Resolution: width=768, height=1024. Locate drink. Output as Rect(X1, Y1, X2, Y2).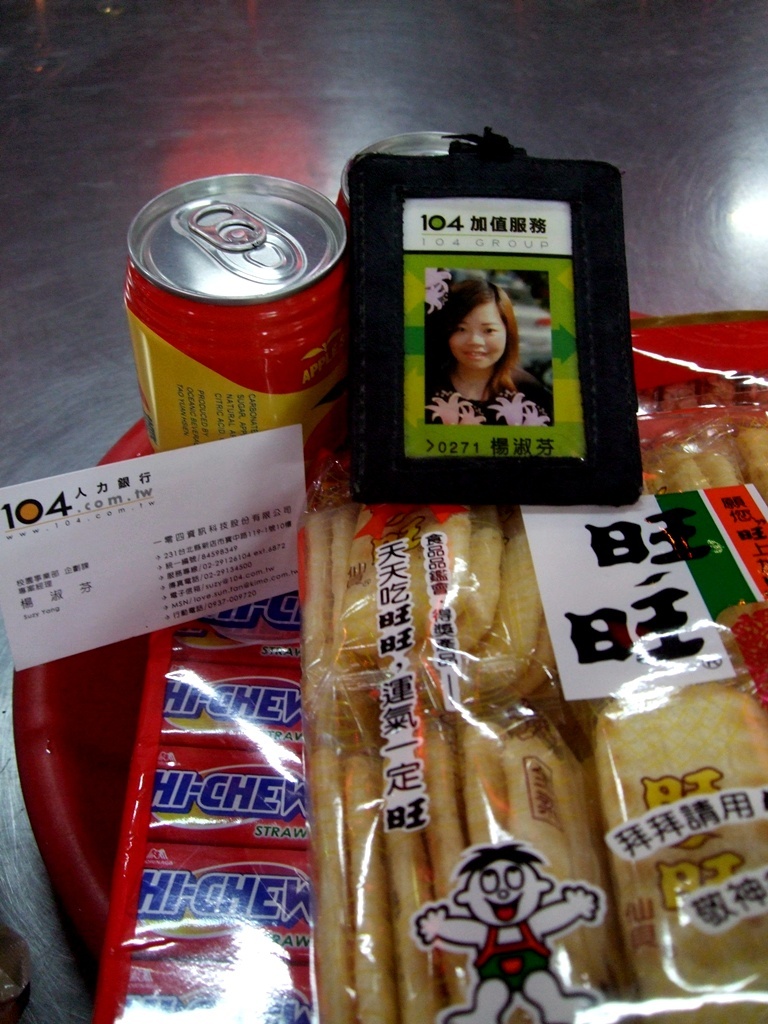
Rect(325, 127, 498, 233).
